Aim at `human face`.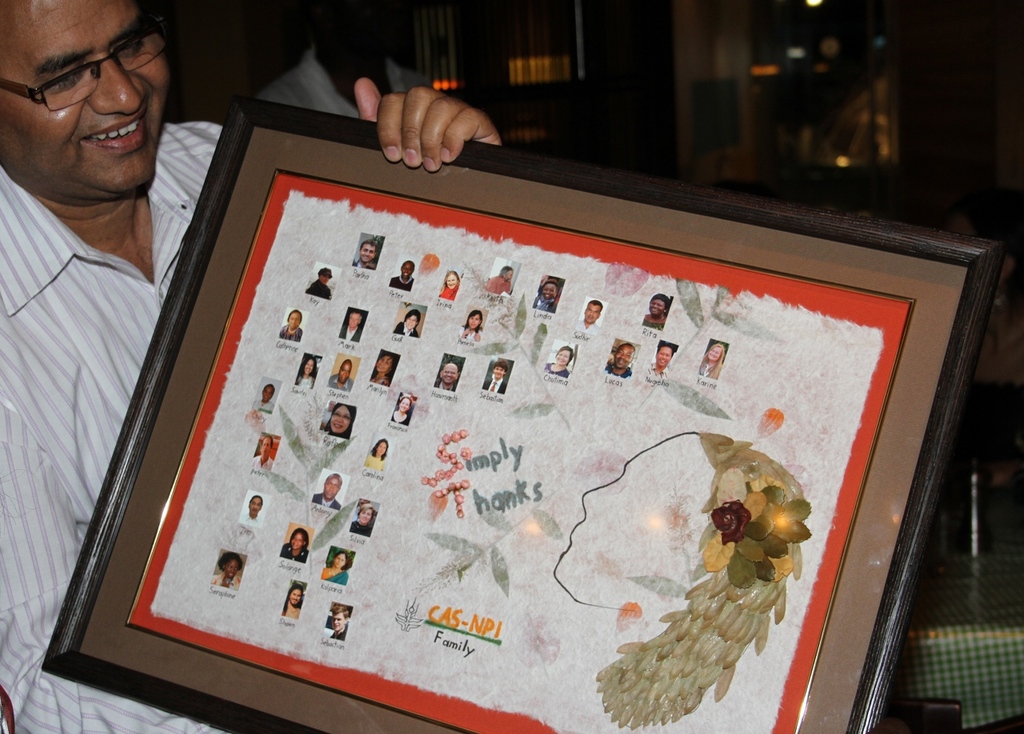
Aimed at [446,275,454,287].
